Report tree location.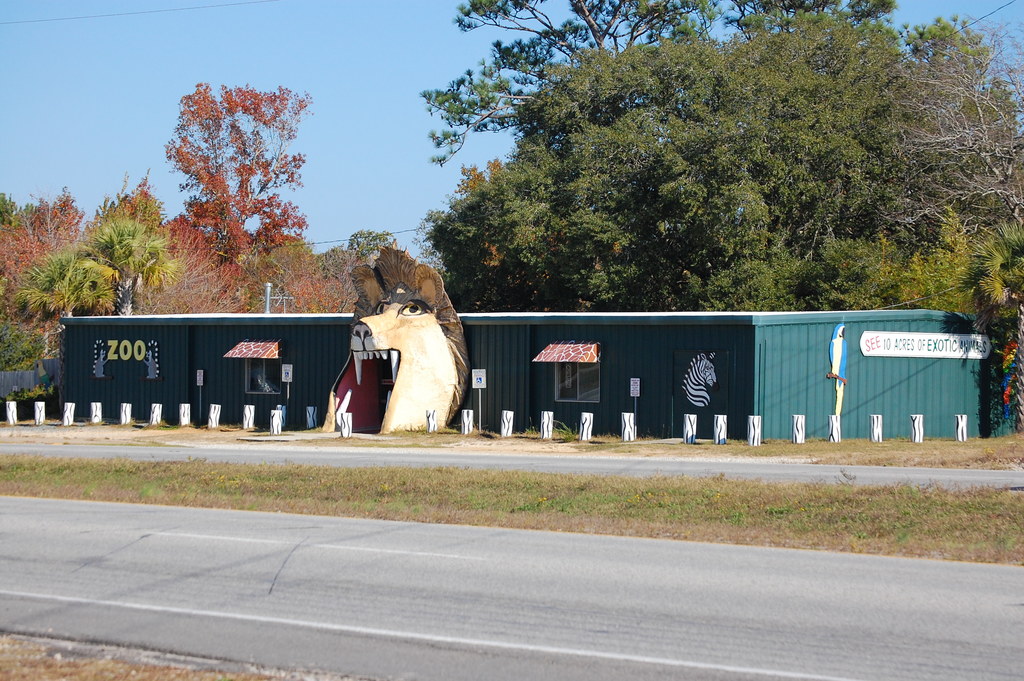
Report: x1=426, y1=10, x2=1023, y2=305.
